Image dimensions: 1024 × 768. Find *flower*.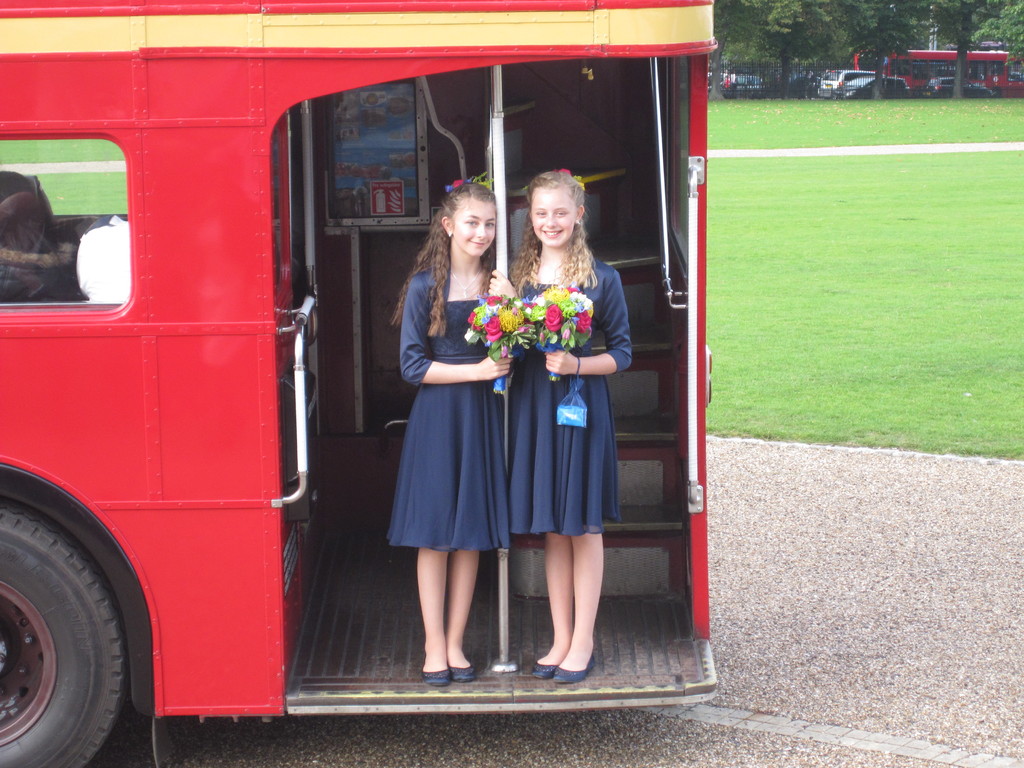
crop(542, 304, 564, 330).
